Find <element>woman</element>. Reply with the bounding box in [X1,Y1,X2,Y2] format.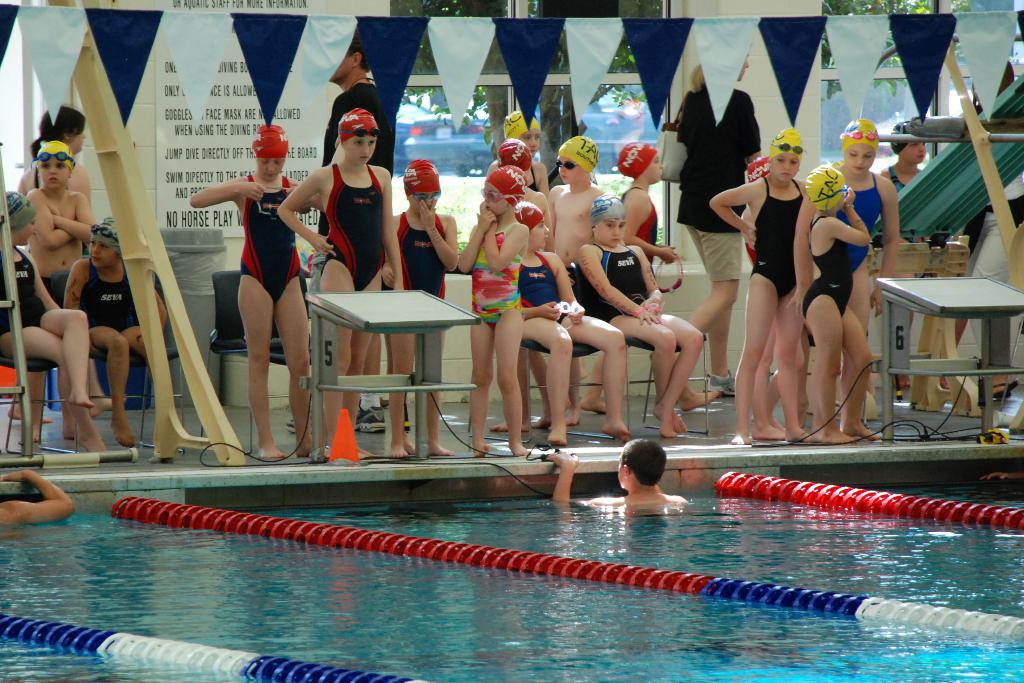
[19,101,92,202].
